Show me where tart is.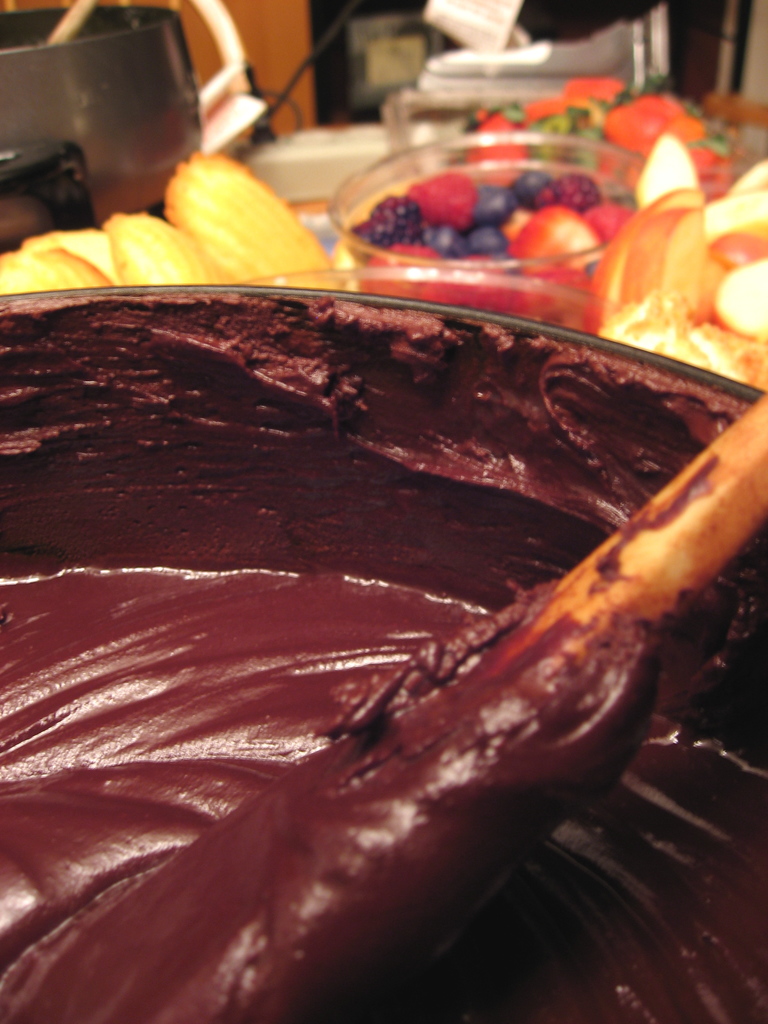
tart is at 344, 162, 643, 316.
